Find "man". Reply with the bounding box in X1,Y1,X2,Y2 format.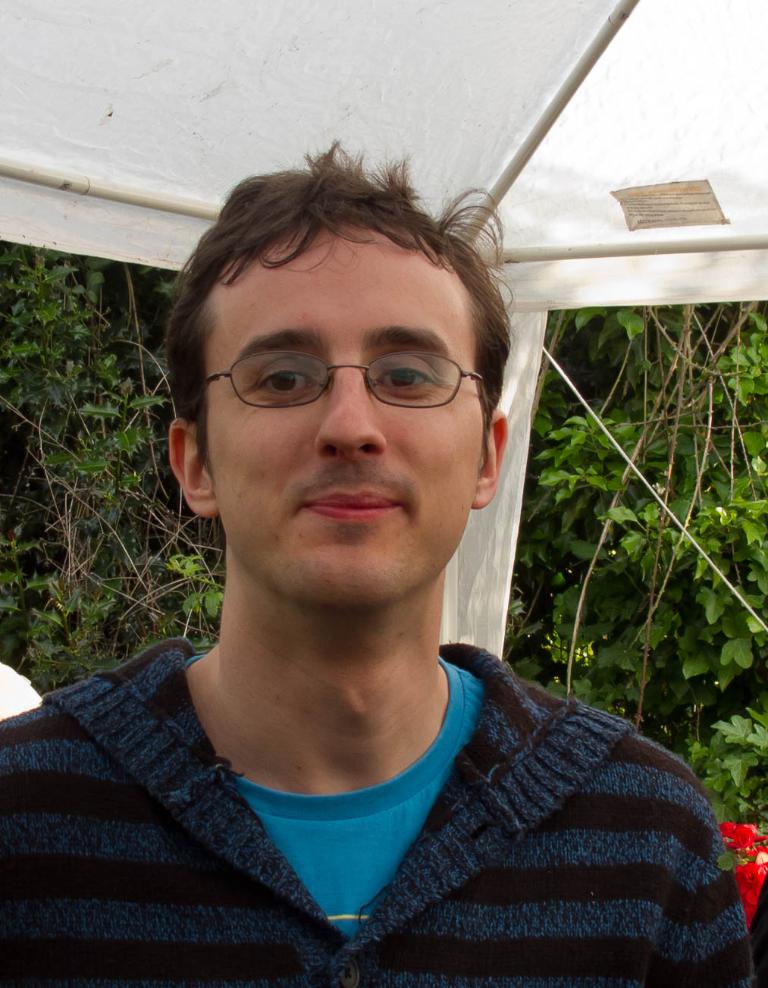
15,130,728,986.
